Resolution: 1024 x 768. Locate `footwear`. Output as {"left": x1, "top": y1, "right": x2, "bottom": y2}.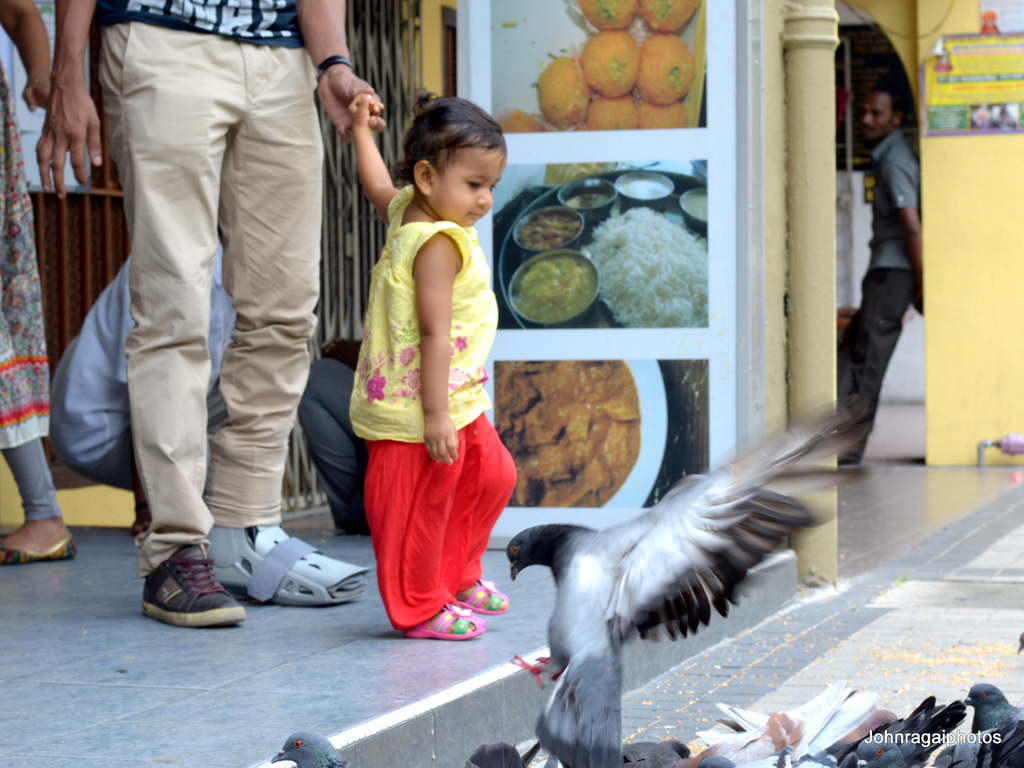
{"left": 136, "top": 541, "right": 256, "bottom": 623}.
